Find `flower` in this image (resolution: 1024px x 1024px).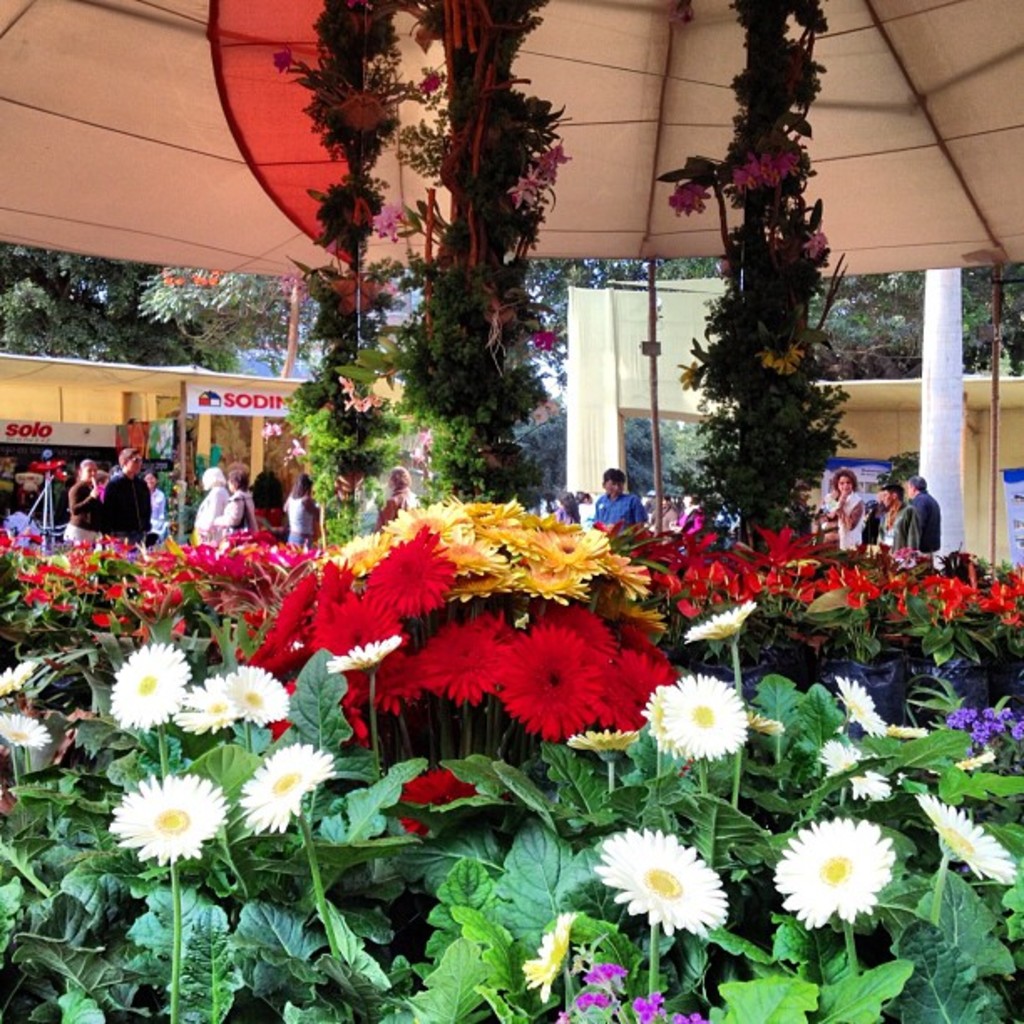
select_region(907, 790, 1016, 883).
